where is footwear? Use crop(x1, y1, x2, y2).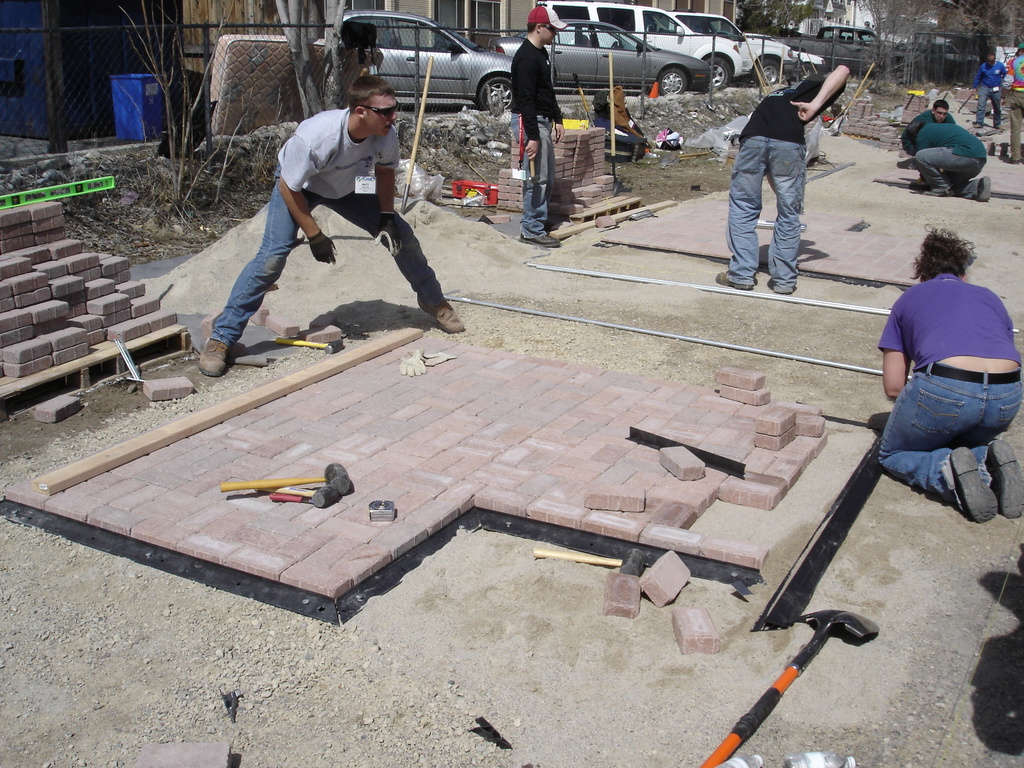
crop(1004, 157, 1019, 167).
